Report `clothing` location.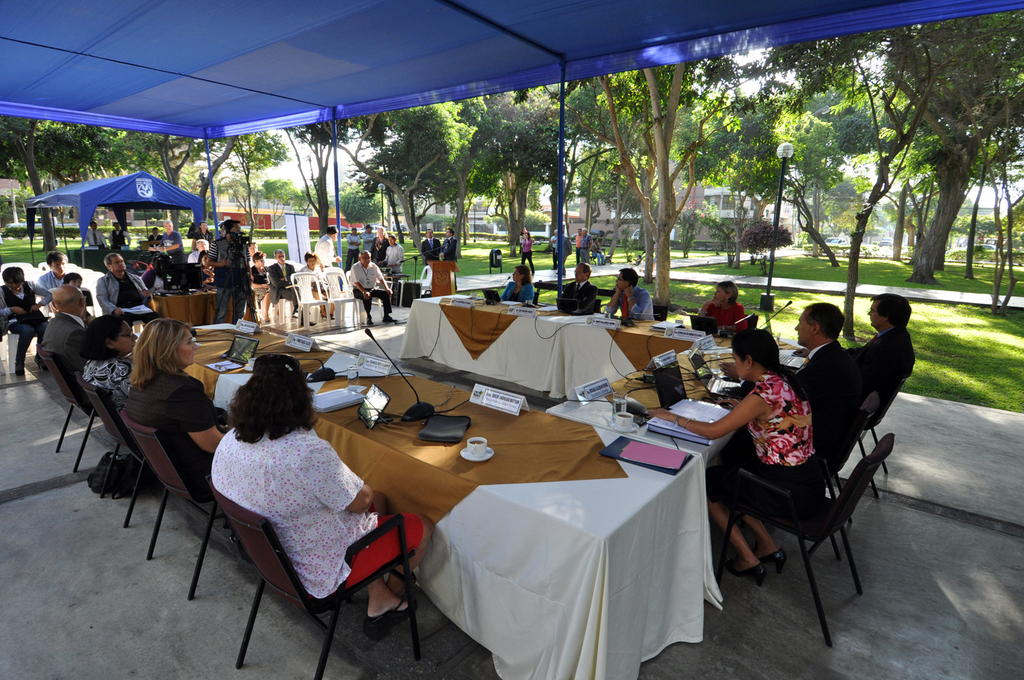
Report: [705,366,822,501].
